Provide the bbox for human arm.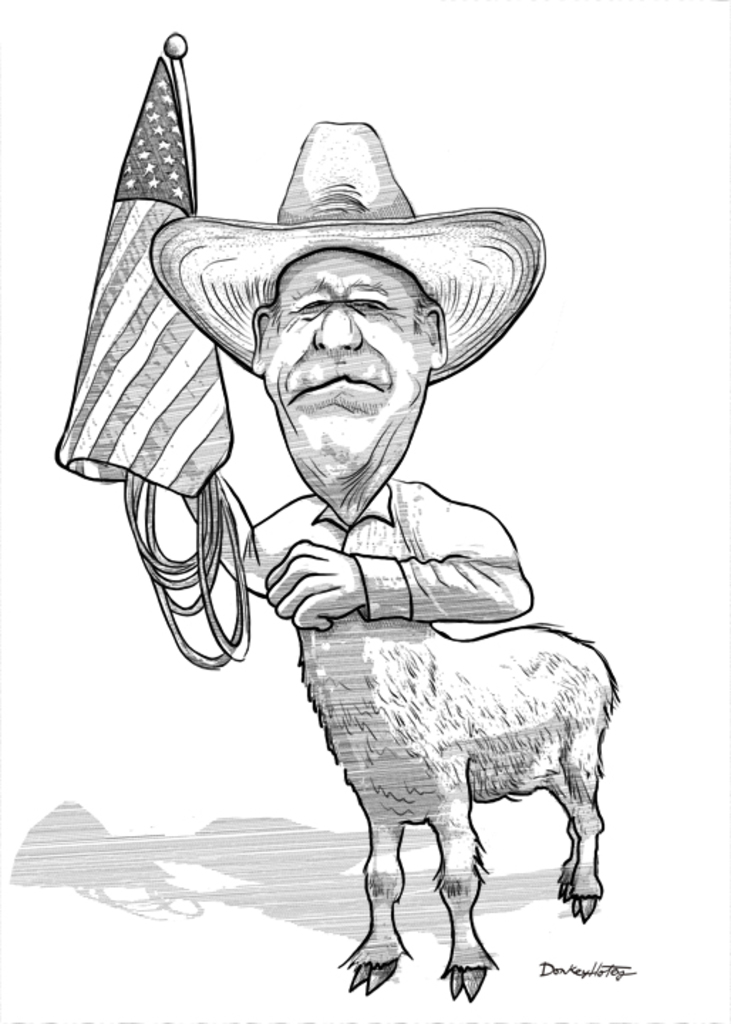
[266, 484, 525, 629].
